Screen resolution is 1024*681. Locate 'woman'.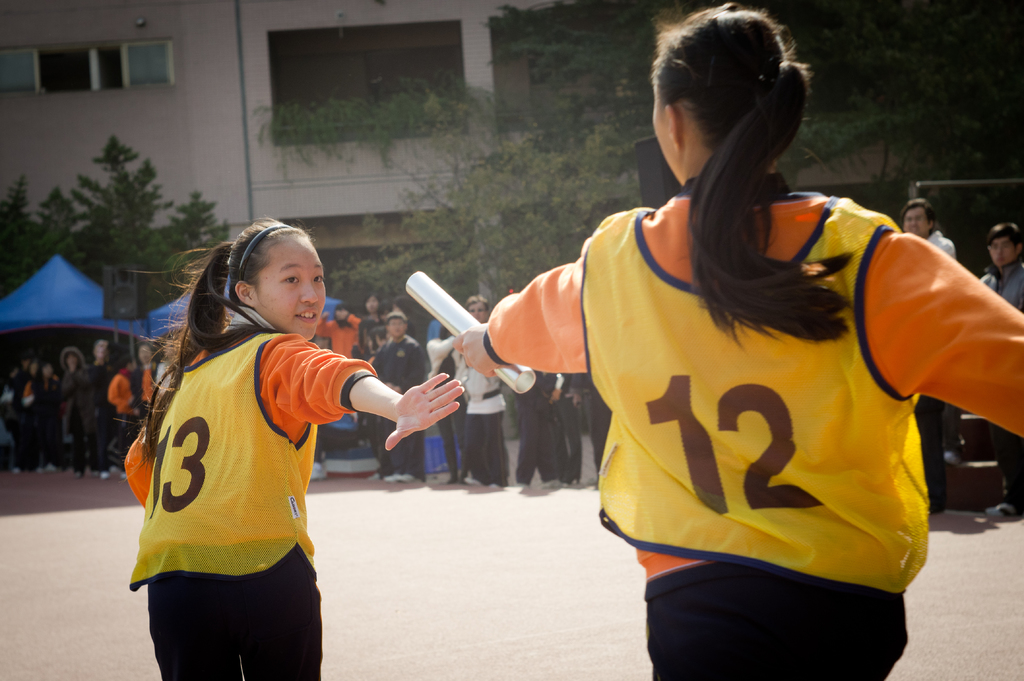
rect(34, 358, 61, 463).
